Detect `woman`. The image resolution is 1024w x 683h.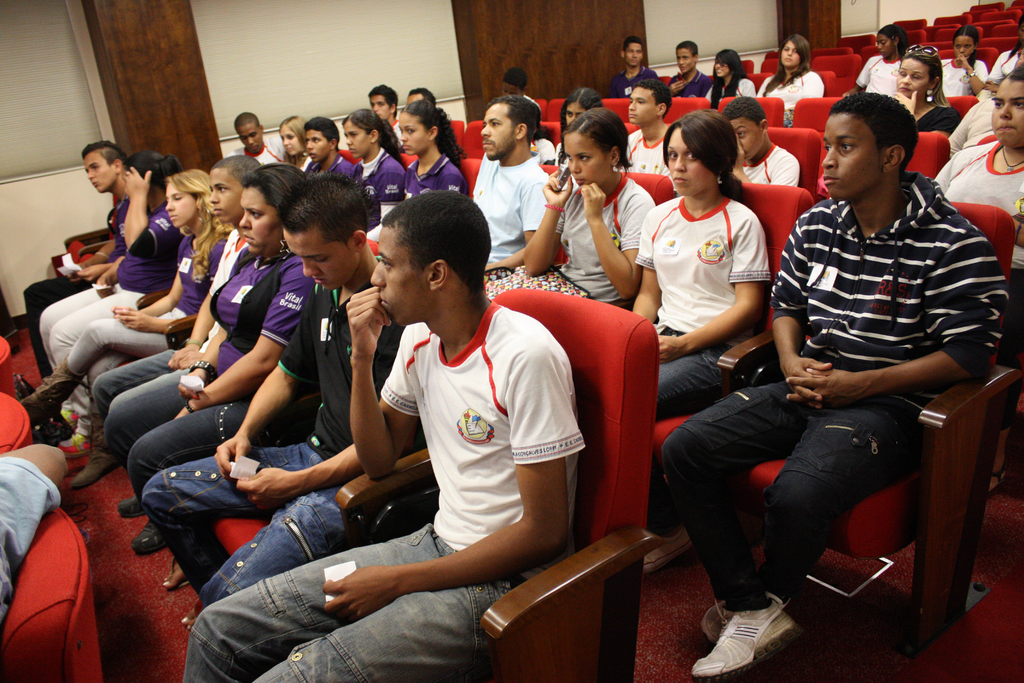
39 152 177 443.
